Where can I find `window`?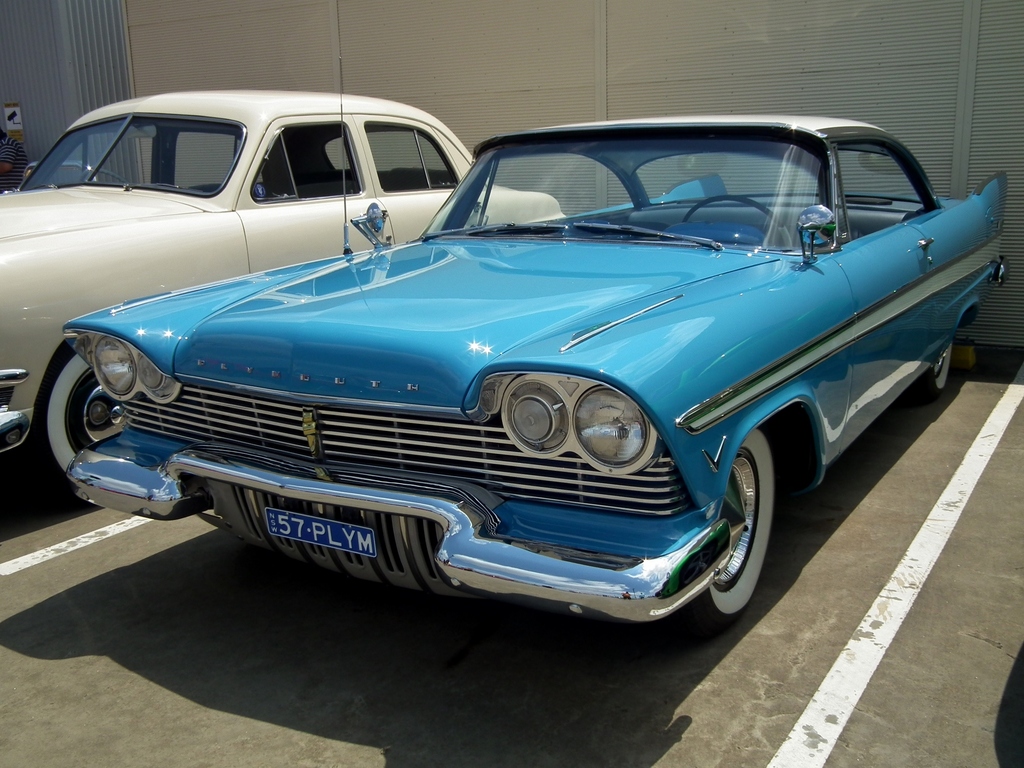
You can find it at [257,119,364,192].
